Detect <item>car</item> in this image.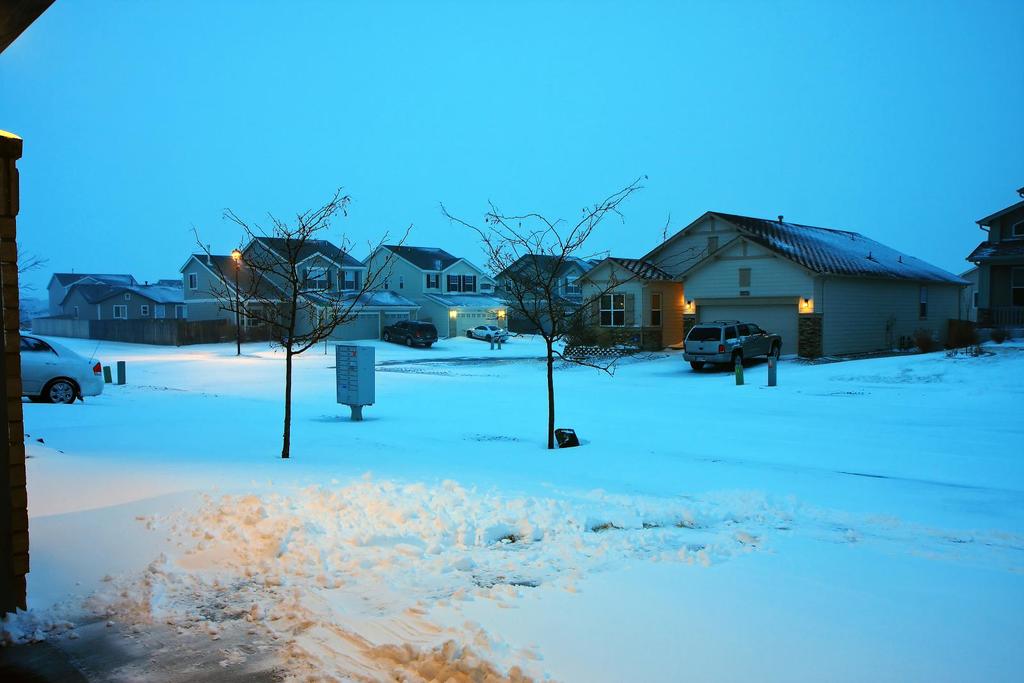
Detection: l=467, t=322, r=509, b=343.
